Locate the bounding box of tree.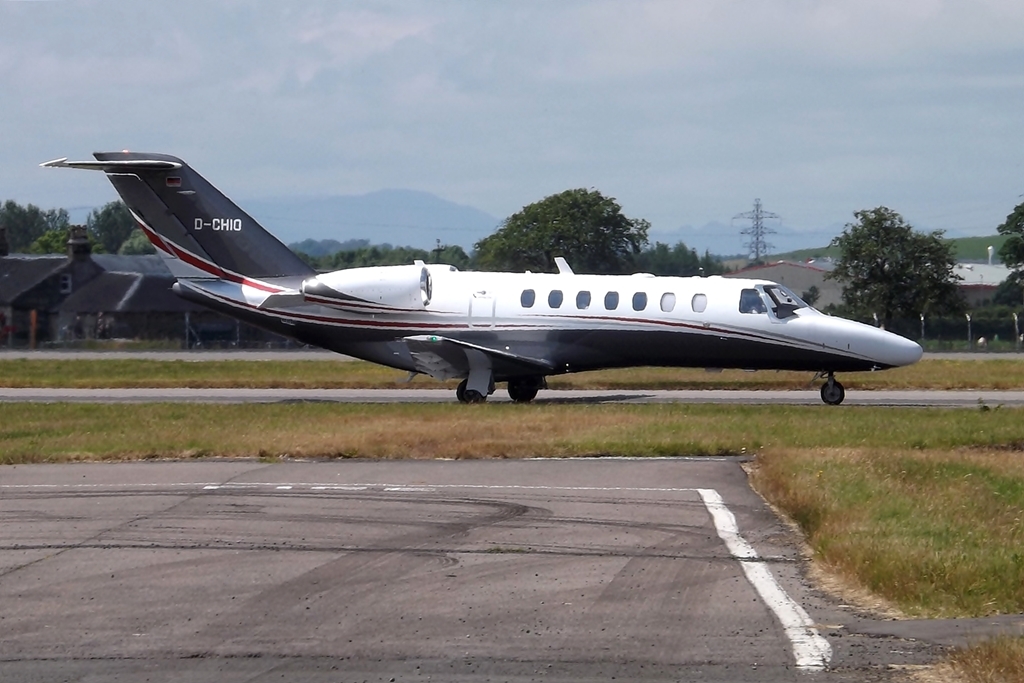
Bounding box: x1=832 y1=205 x2=976 y2=326.
